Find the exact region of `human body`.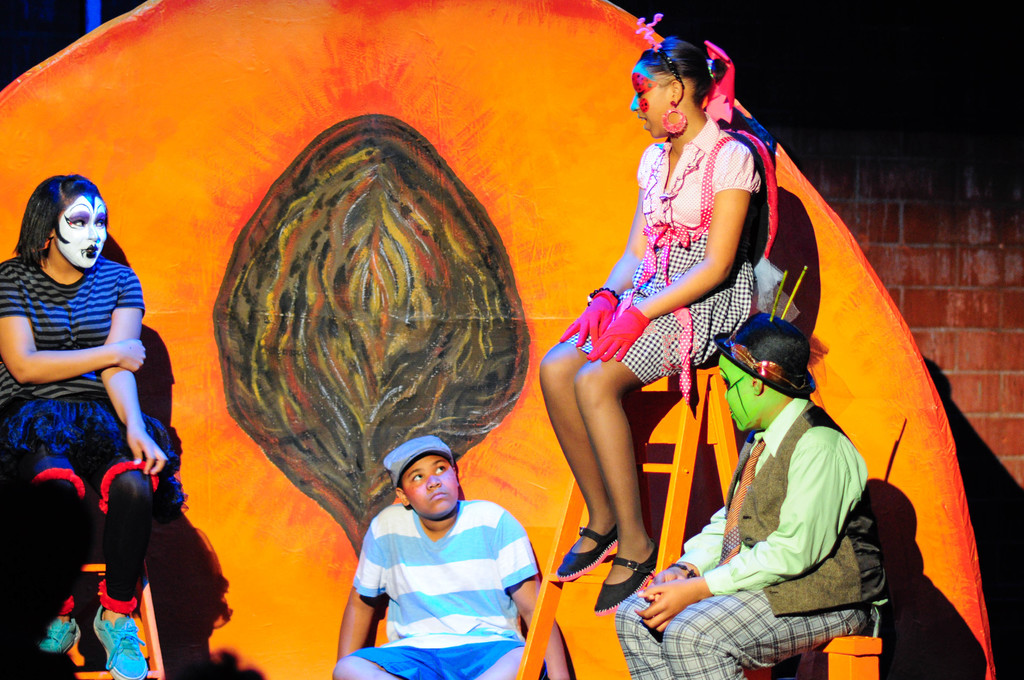
Exact region: locate(13, 147, 170, 661).
